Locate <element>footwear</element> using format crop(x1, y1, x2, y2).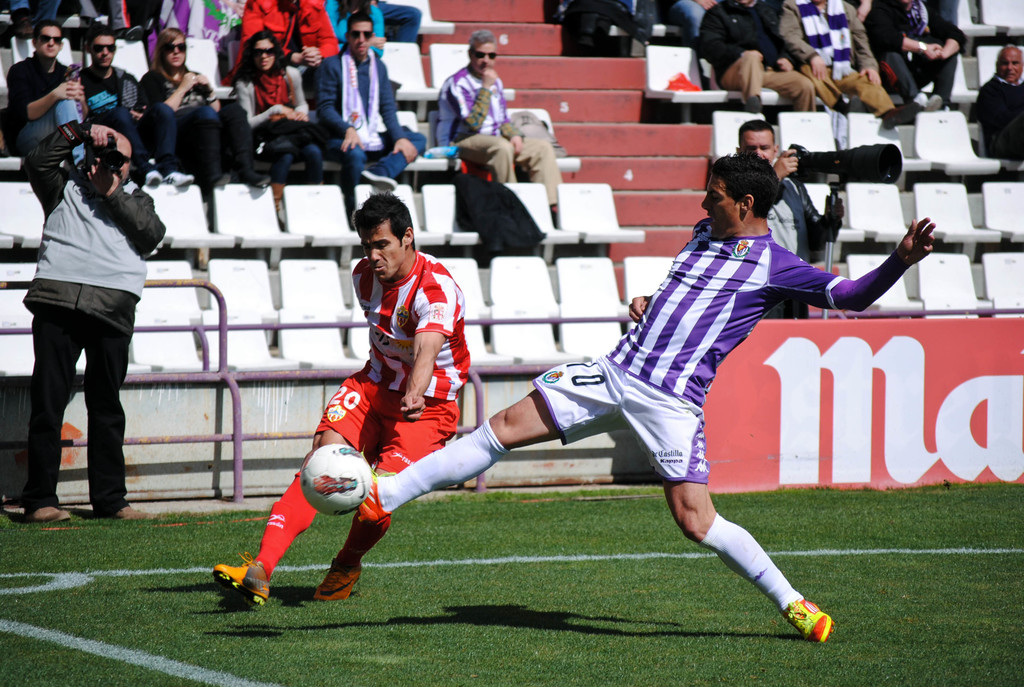
crop(19, 502, 72, 525).
